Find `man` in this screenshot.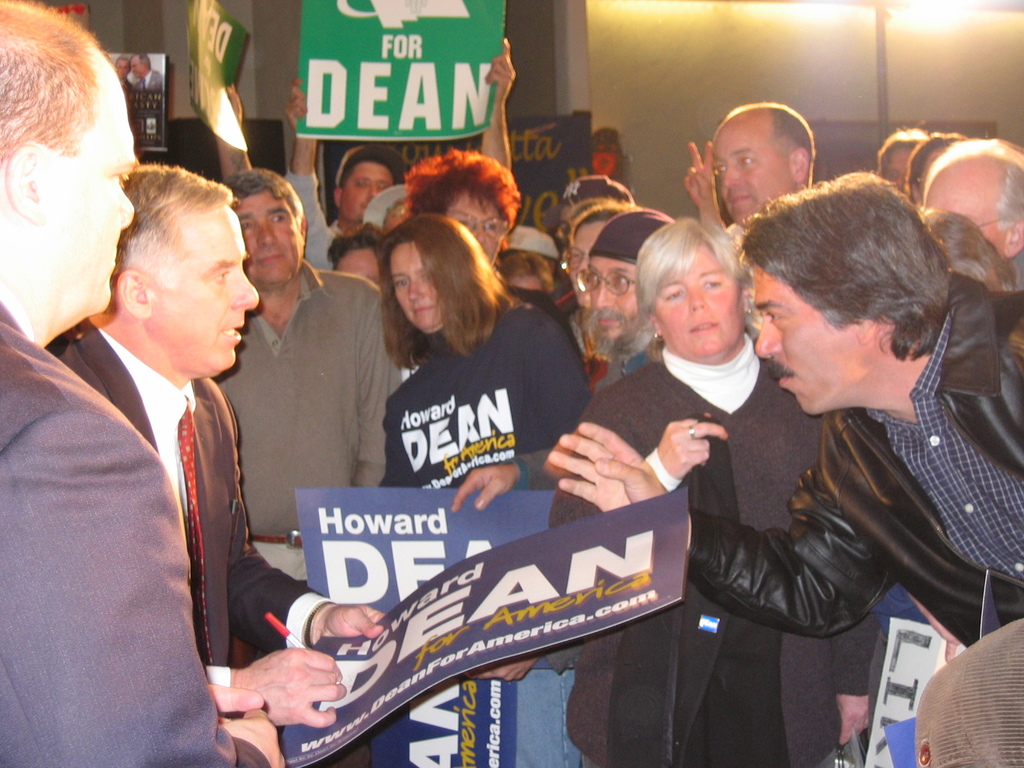
The bounding box for `man` is Rect(0, 0, 285, 767).
